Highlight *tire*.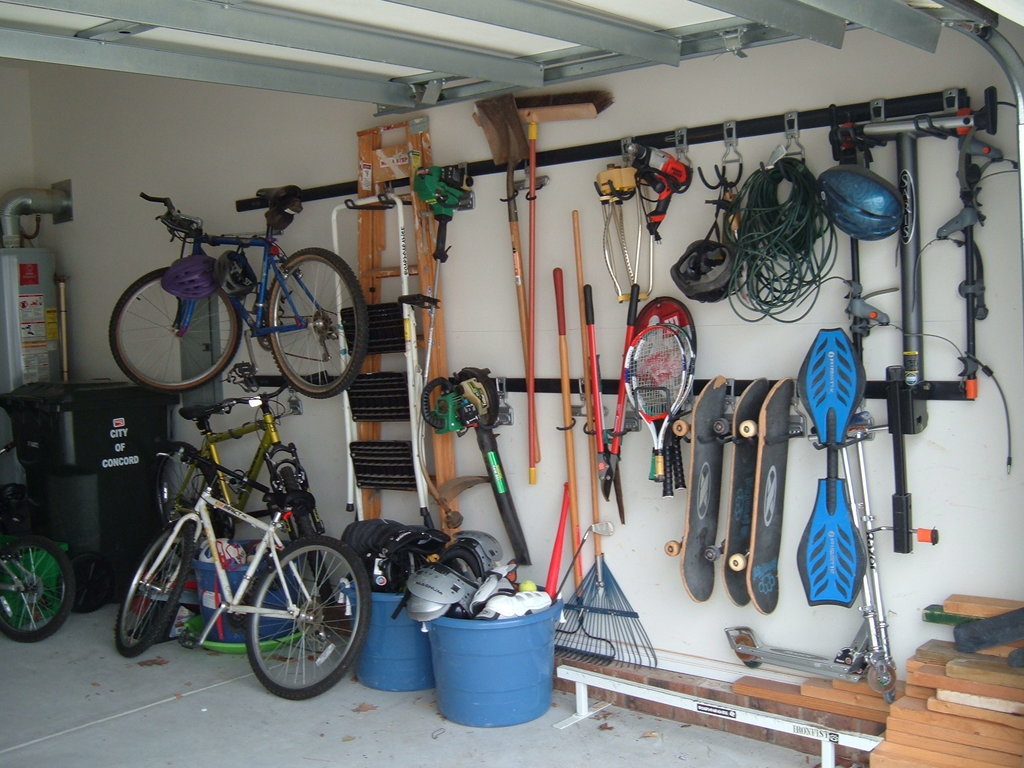
Highlighted region: region(108, 259, 245, 397).
